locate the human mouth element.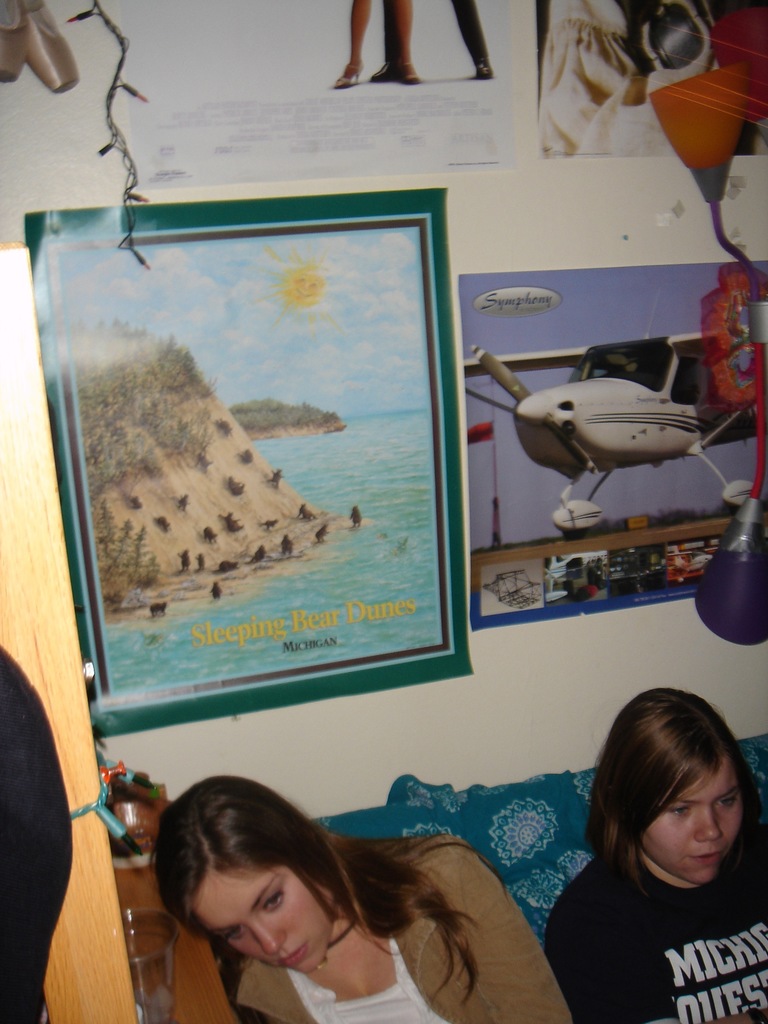
Element bbox: 281, 948, 308, 972.
